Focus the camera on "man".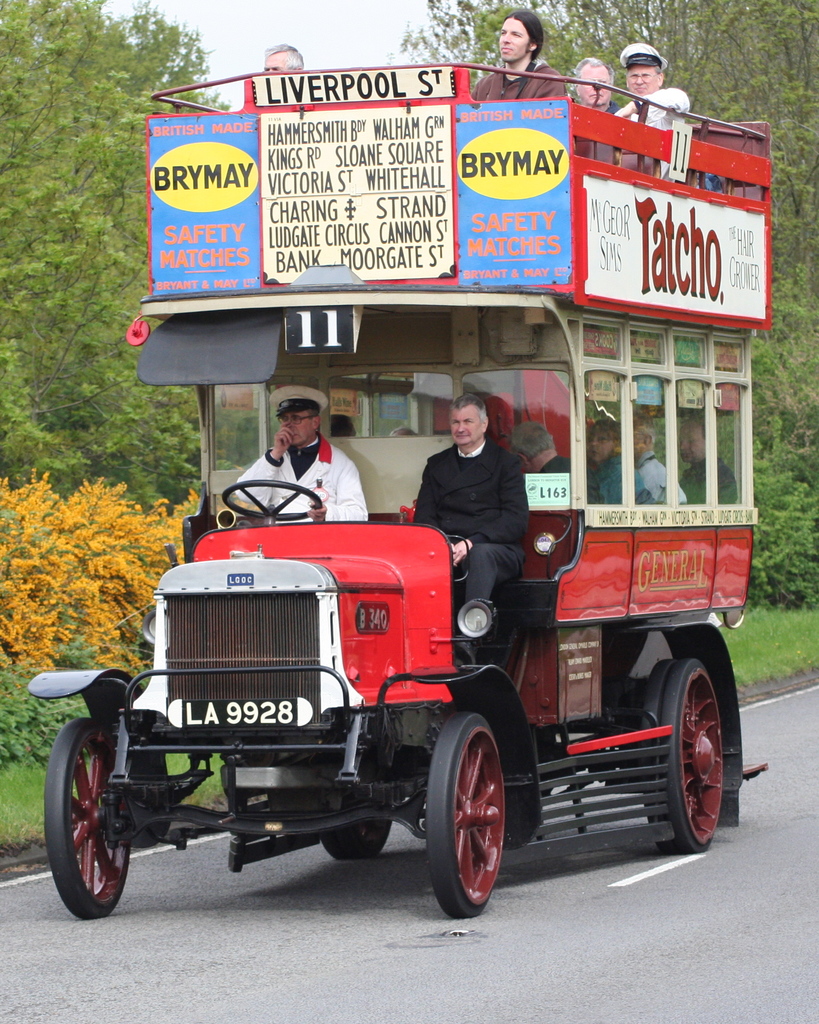
Focus region: Rect(403, 390, 524, 665).
